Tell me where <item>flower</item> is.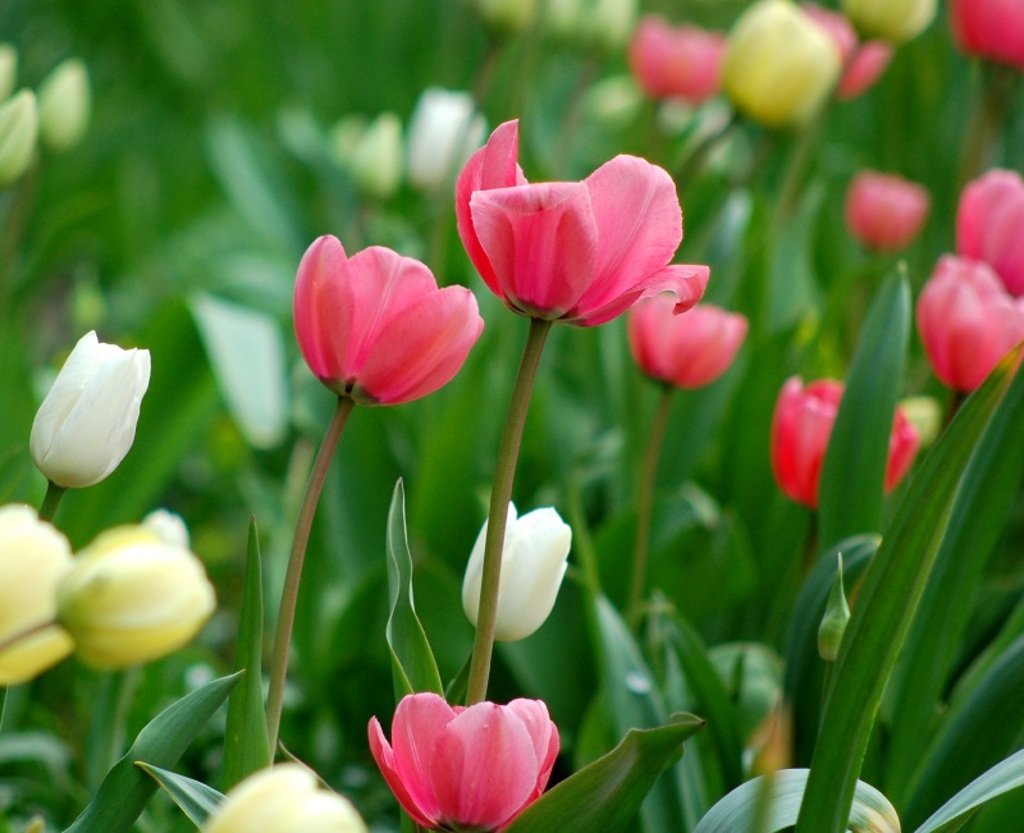
<item>flower</item> is at 37 65 93 152.
